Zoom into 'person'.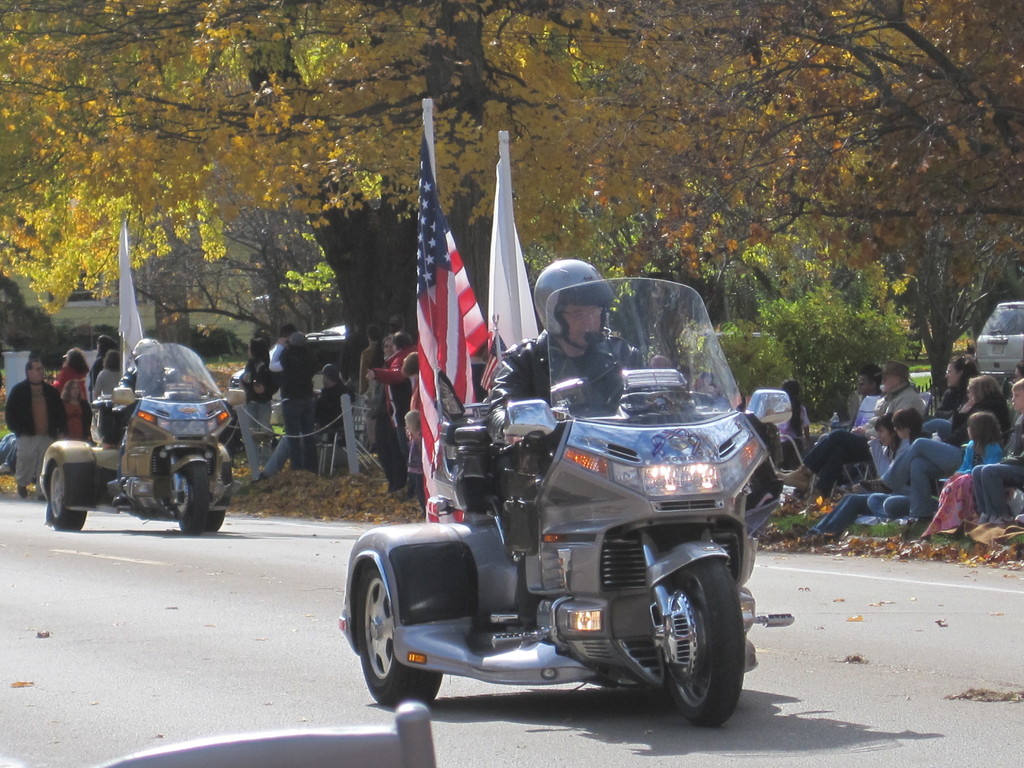
Zoom target: (102,342,191,434).
